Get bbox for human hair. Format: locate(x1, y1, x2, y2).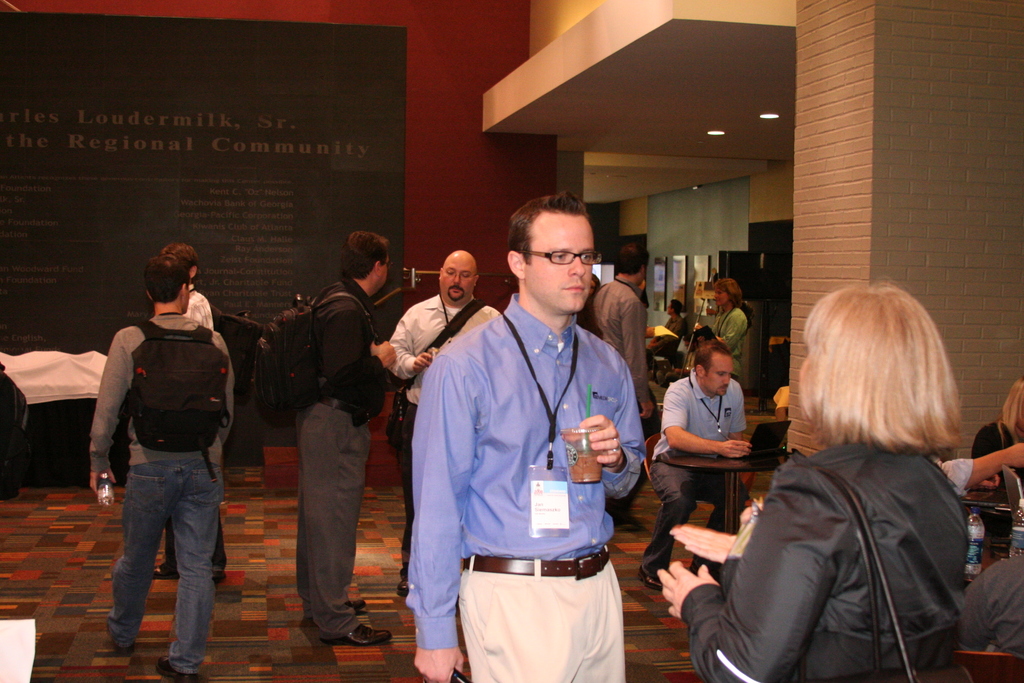
locate(614, 241, 653, 273).
